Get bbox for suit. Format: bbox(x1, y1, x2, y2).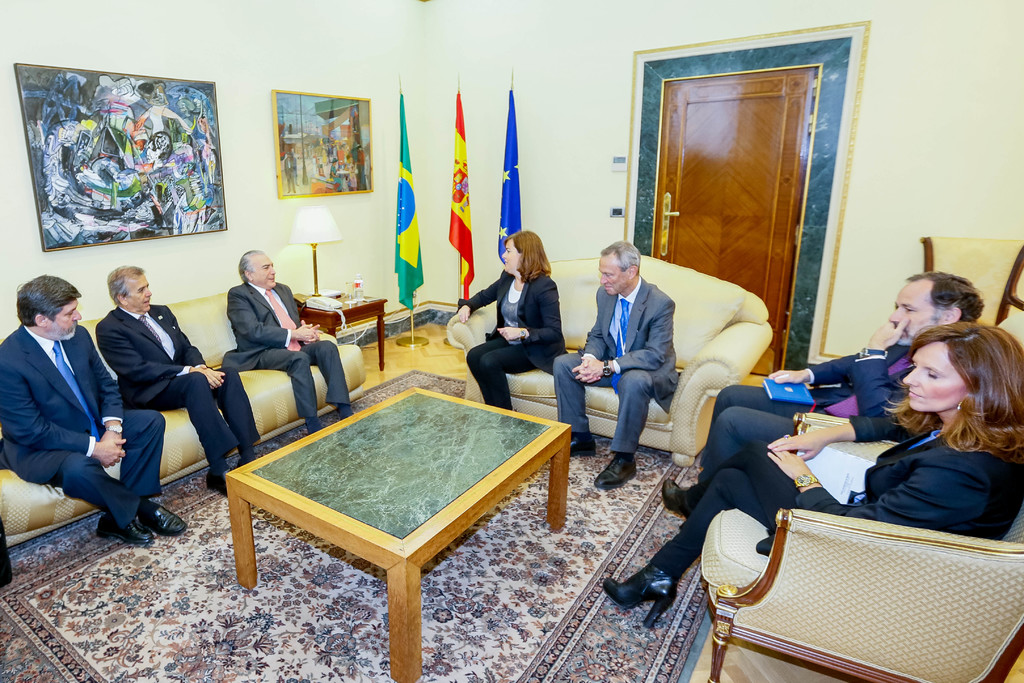
bbox(548, 283, 675, 450).
